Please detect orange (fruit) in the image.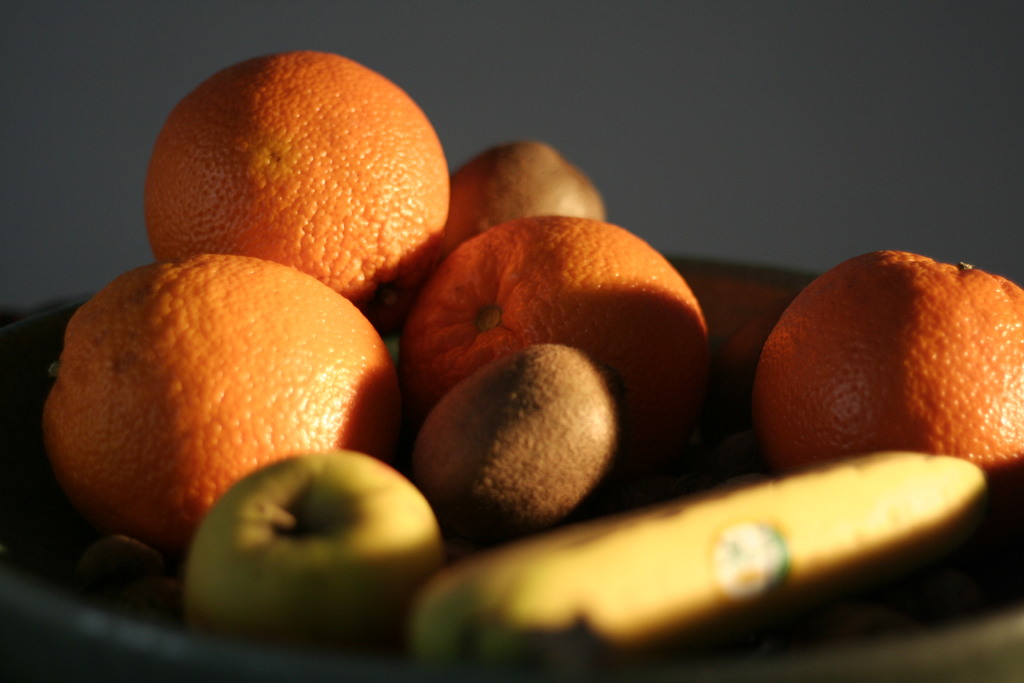
Rect(756, 242, 1023, 489).
